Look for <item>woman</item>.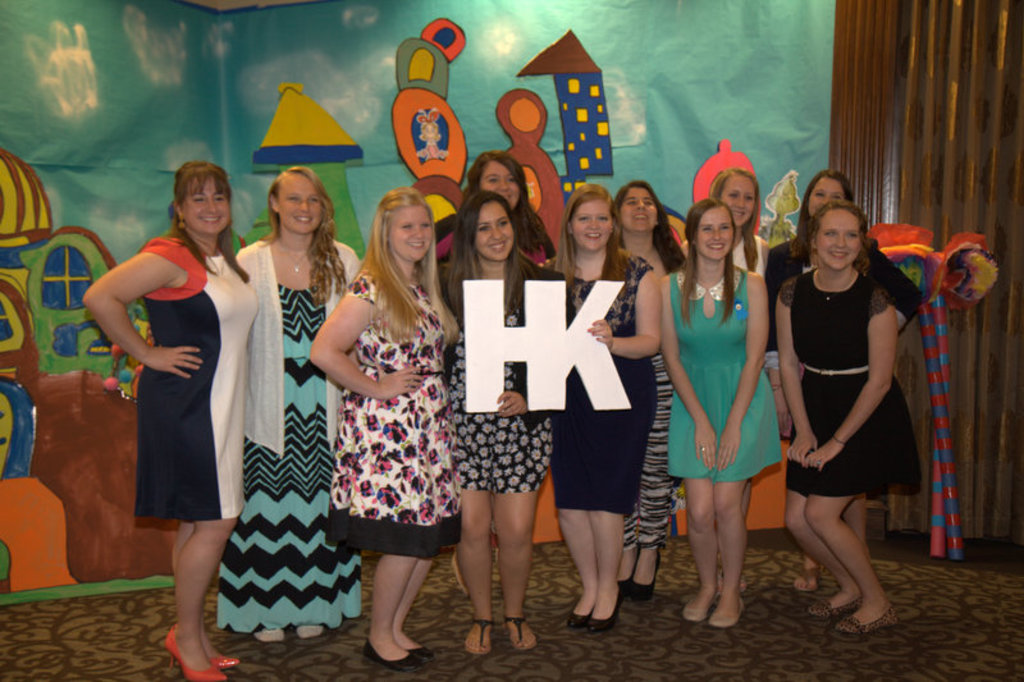
Found: 616, 183, 694, 596.
